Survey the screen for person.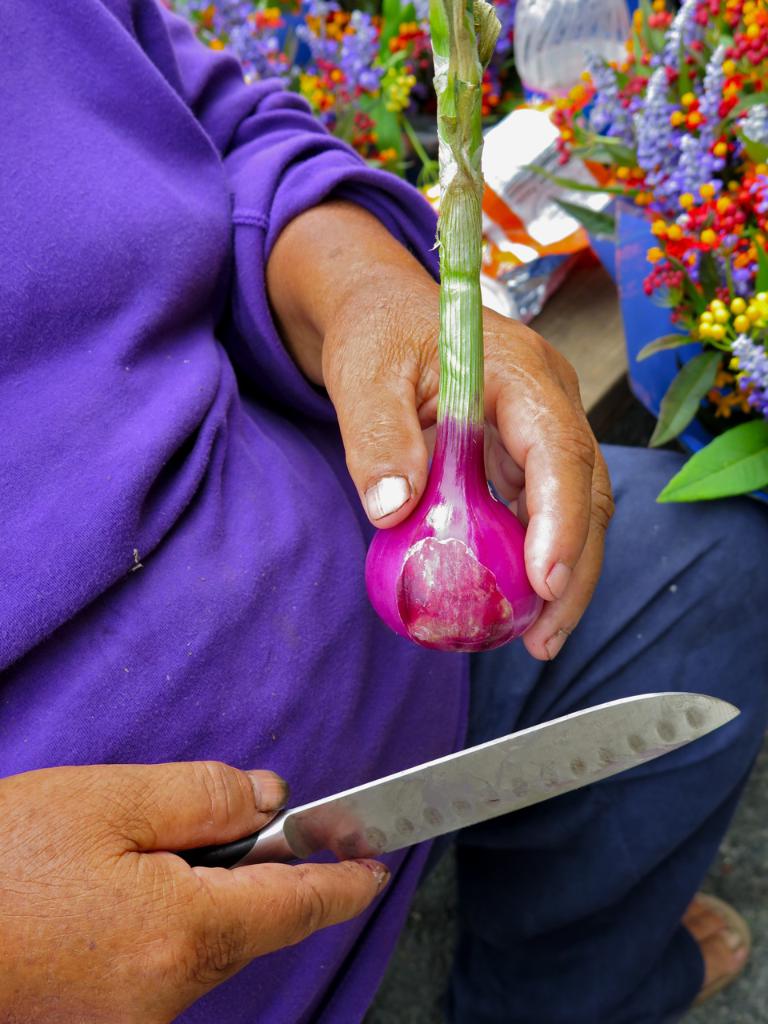
Survey found: bbox(0, 0, 767, 1023).
